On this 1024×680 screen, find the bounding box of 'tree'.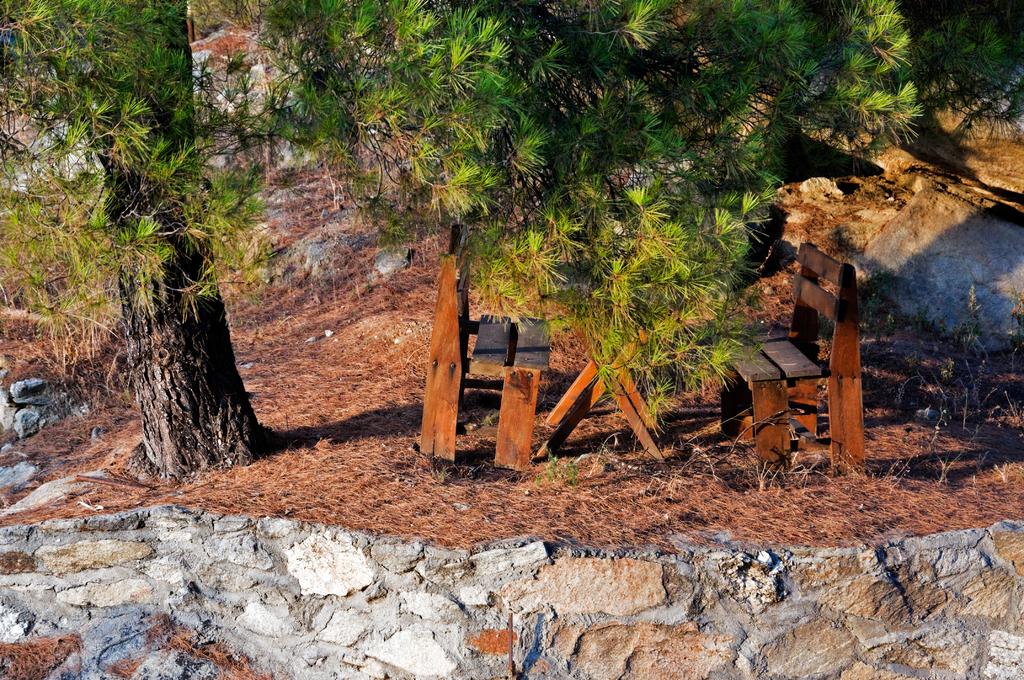
Bounding box: [left=436, top=0, right=1023, bottom=426].
